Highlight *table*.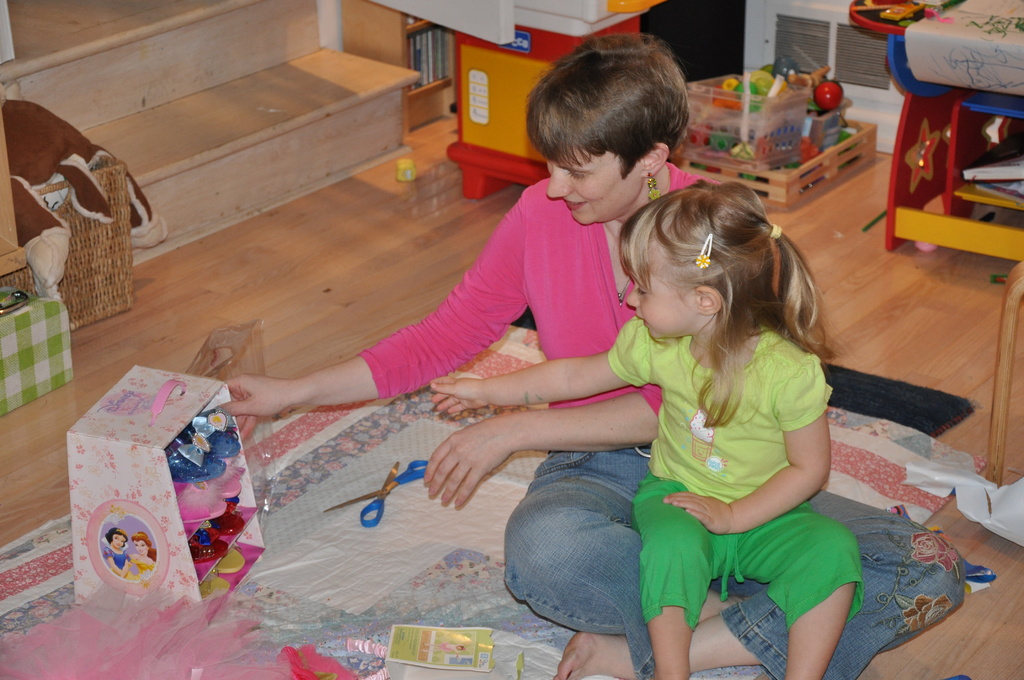
Highlighted region: bbox=[882, 0, 1023, 262].
